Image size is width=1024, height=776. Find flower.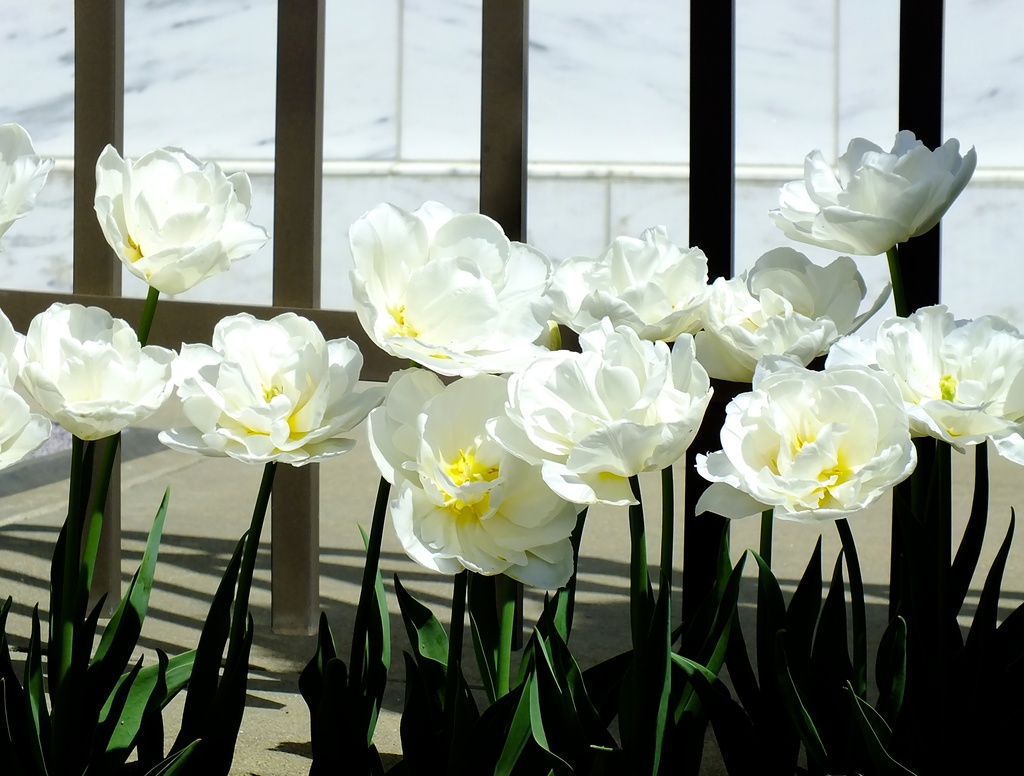
(x1=158, y1=313, x2=384, y2=468).
